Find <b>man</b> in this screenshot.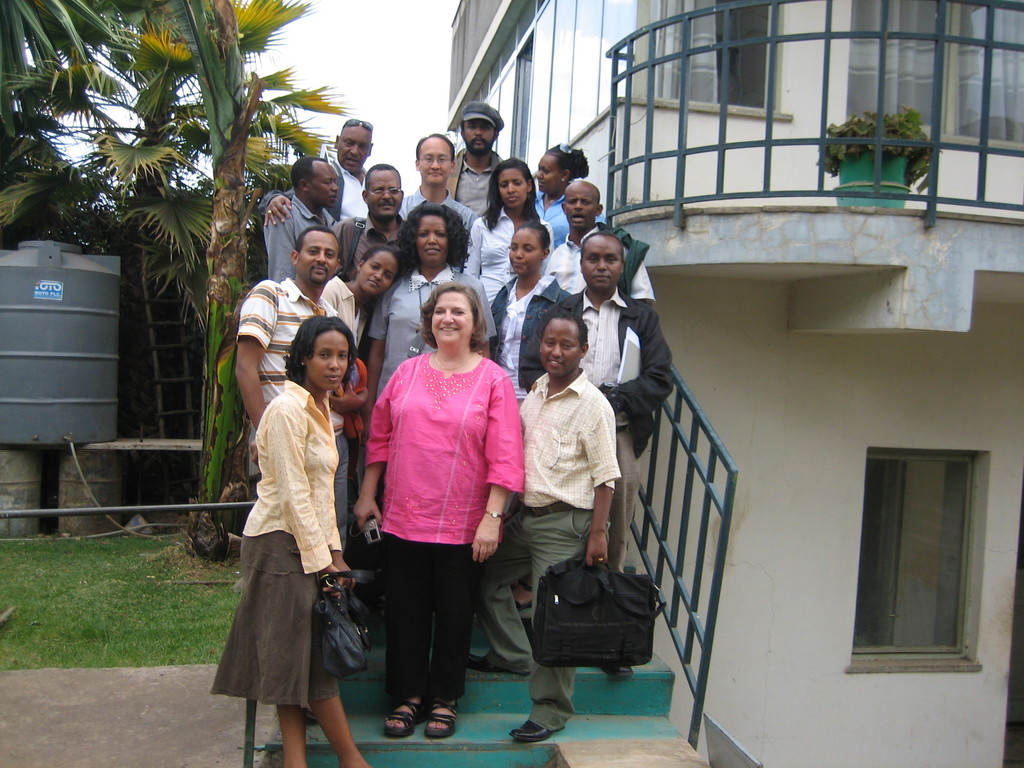
The bounding box for <b>man</b> is {"x1": 264, "y1": 118, "x2": 375, "y2": 223}.
